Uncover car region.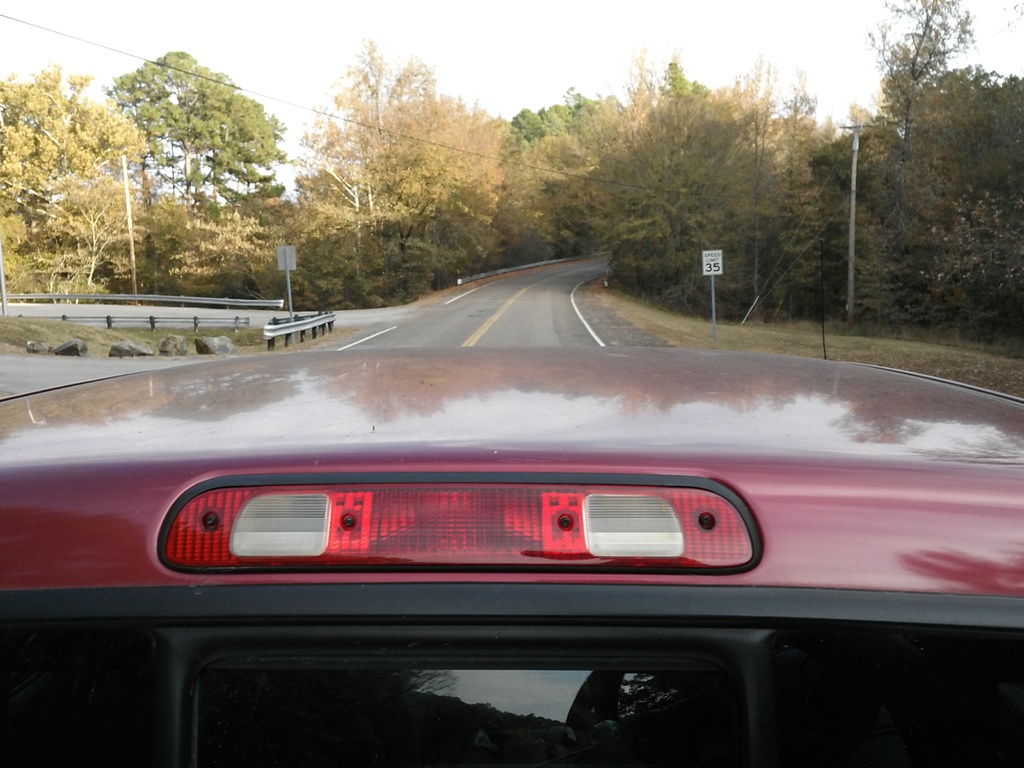
Uncovered: 0/0/1023/767.
